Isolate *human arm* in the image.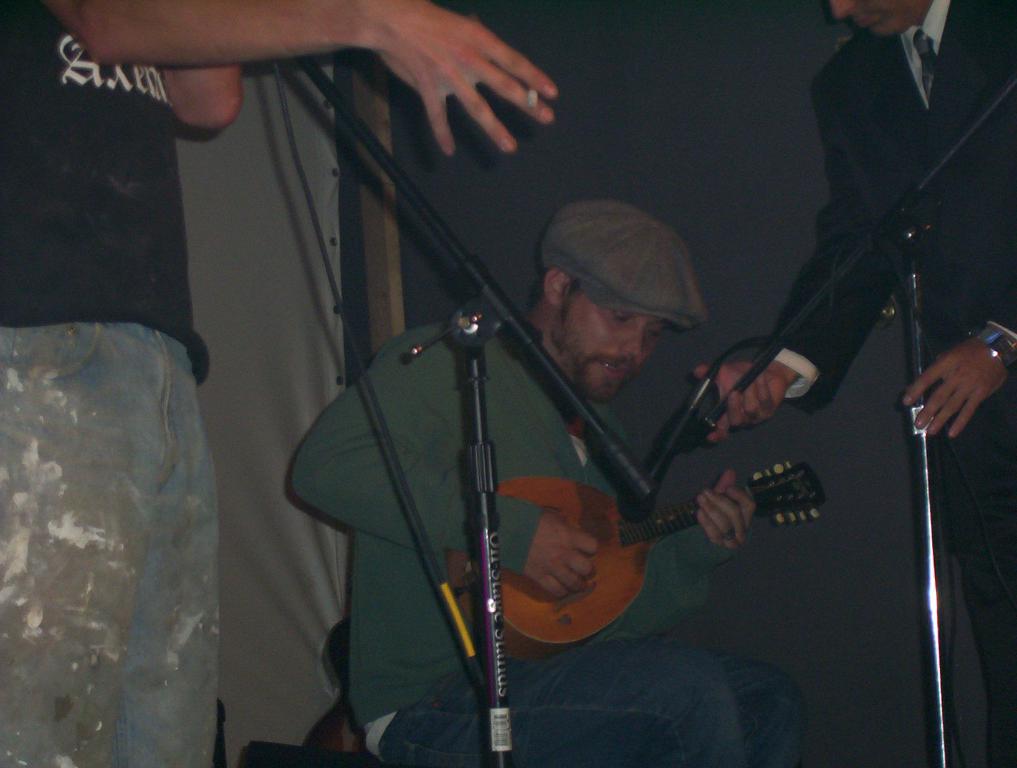
Isolated region: x1=48 y1=0 x2=561 y2=163.
